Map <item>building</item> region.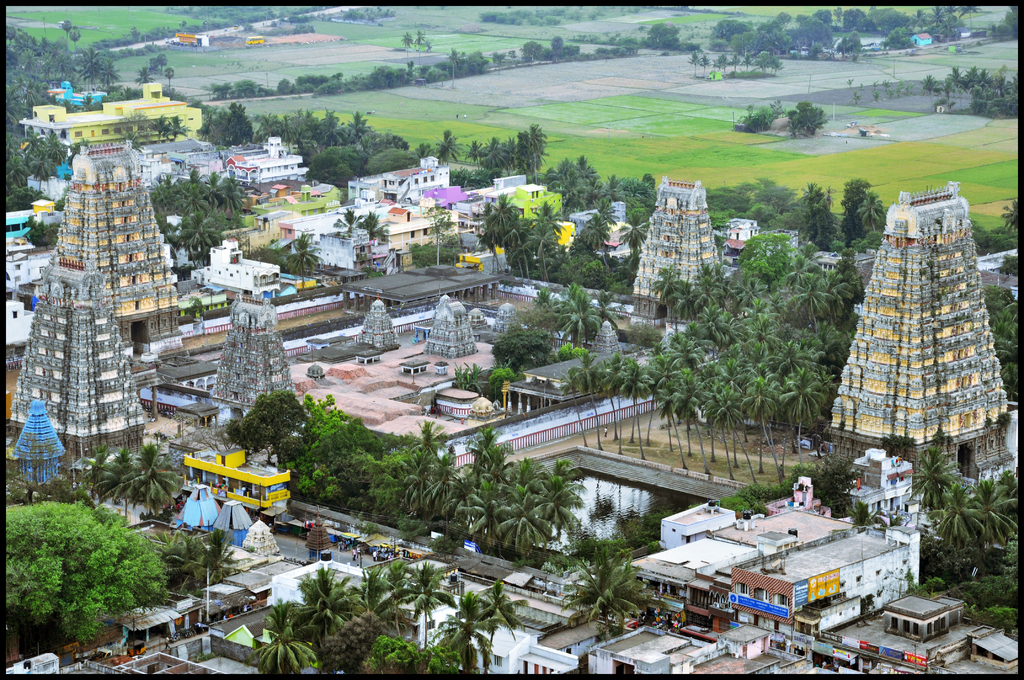
Mapped to {"left": 61, "top": 154, "right": 184, "bottom": 345}.
